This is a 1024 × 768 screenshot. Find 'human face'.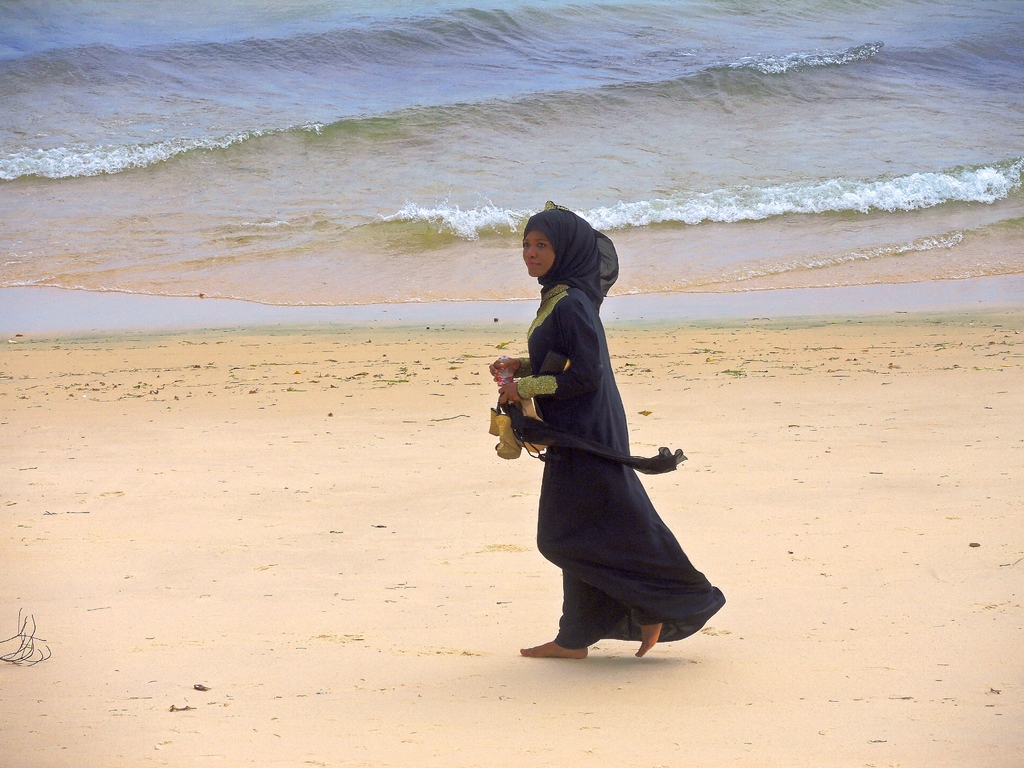
Bounding box: box(522, 227, 561, 275).
